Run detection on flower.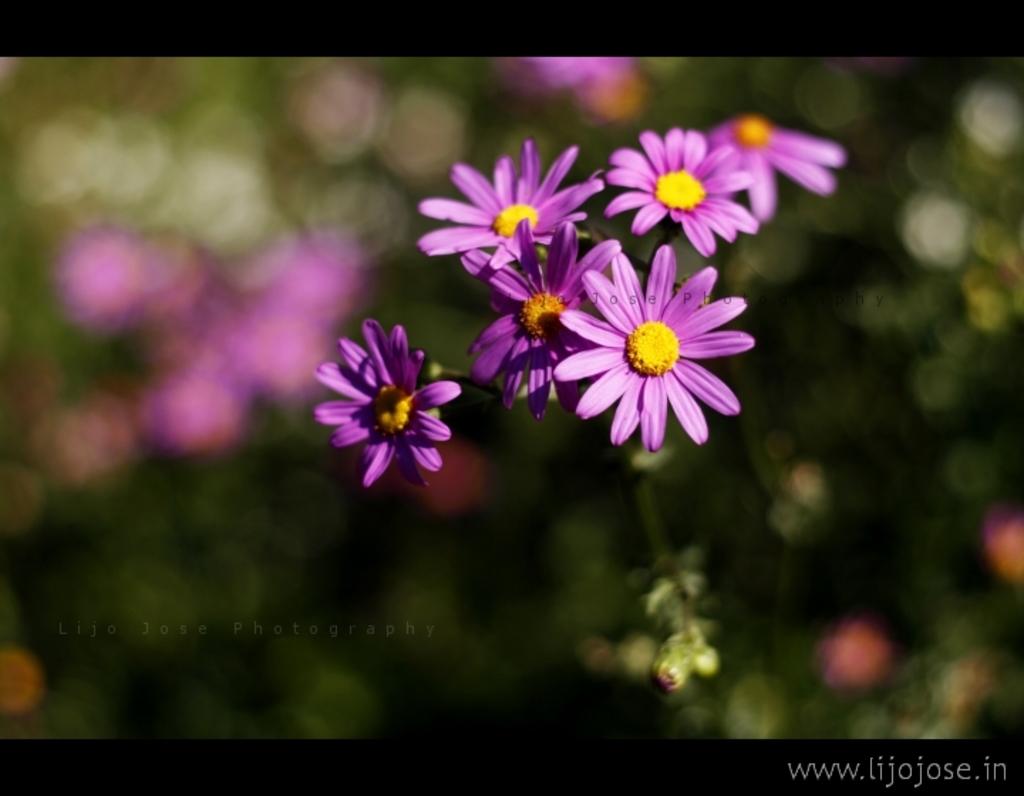
Result: locate(311, 321, 469, 489).
